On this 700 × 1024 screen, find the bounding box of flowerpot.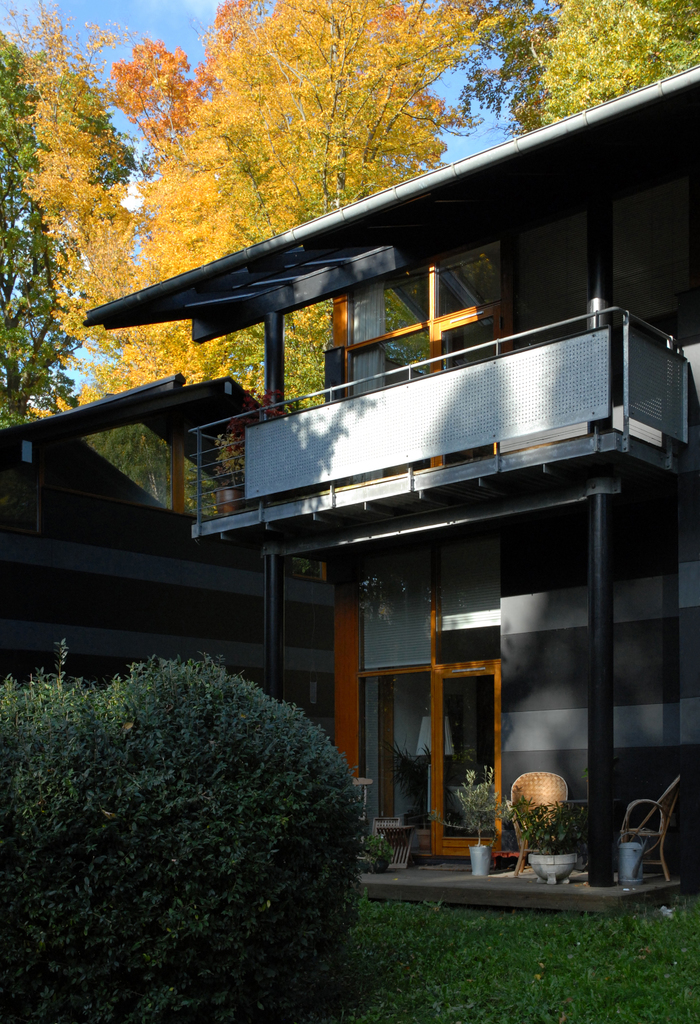
Bounding box: Rect(468, 841, 492, 881).
